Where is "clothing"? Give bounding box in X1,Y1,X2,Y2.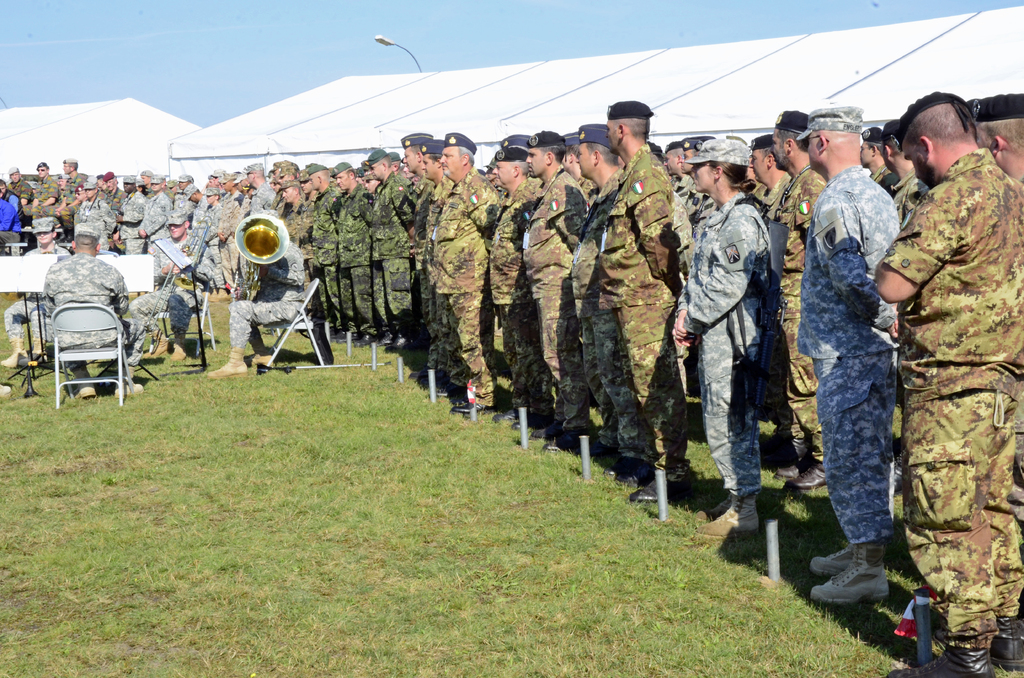
676,144,796,549.
